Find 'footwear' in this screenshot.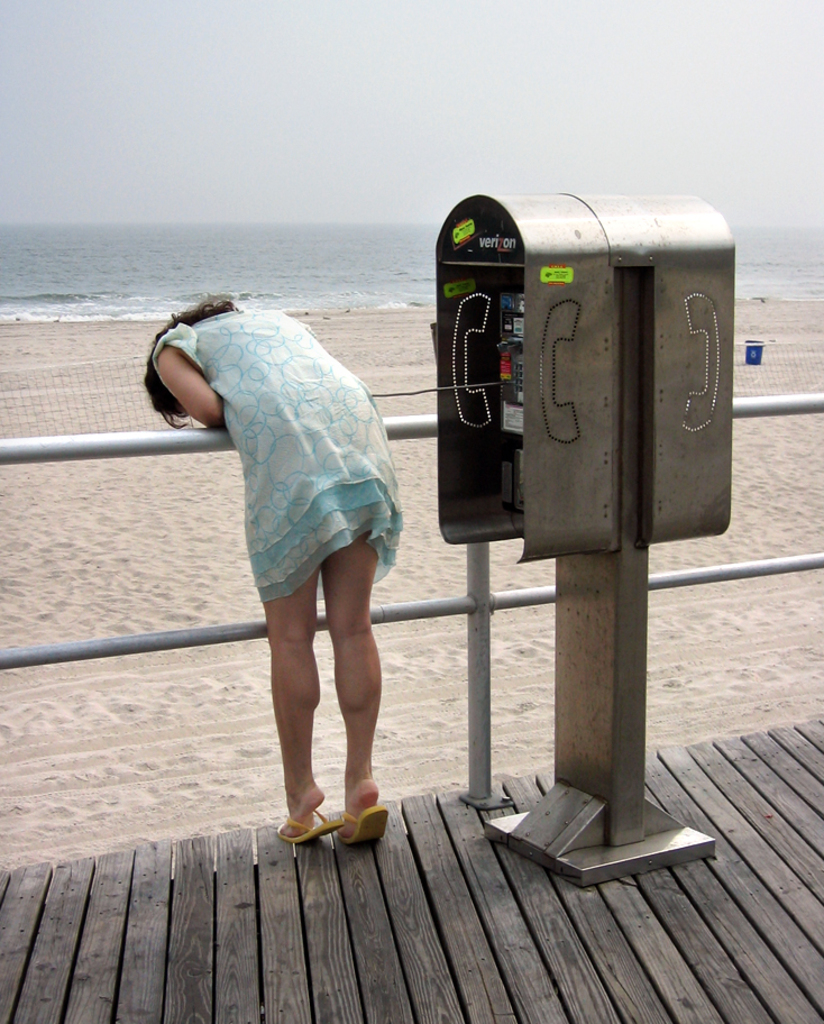
The bounding box for 'footwear' is (272,810,335,847).
